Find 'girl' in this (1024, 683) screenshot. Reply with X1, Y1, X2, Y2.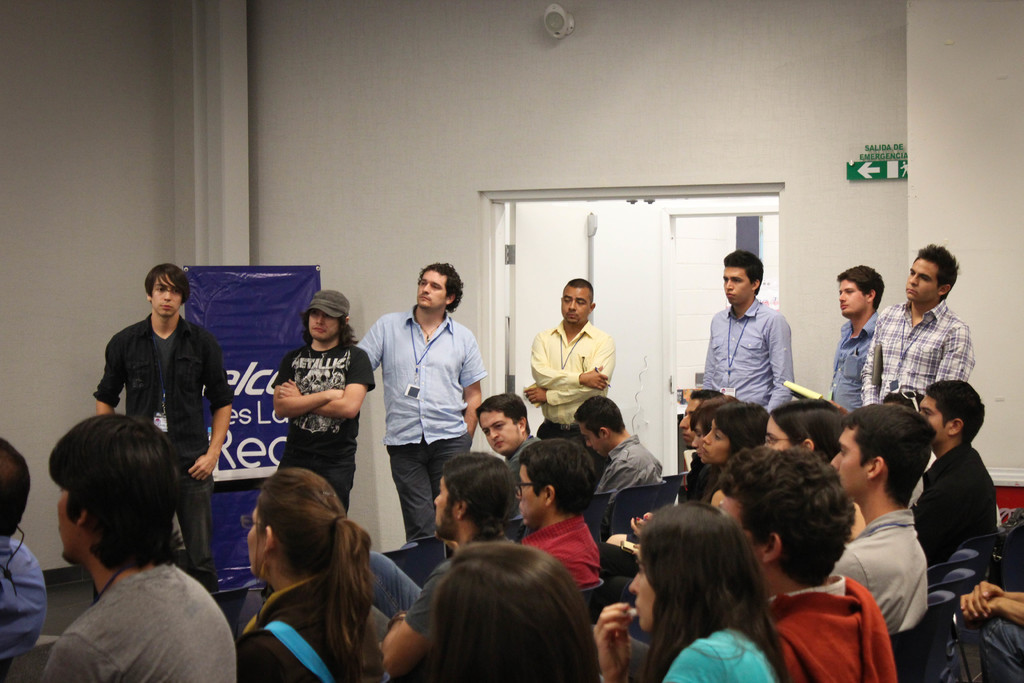
702, 399, 770, 470.
